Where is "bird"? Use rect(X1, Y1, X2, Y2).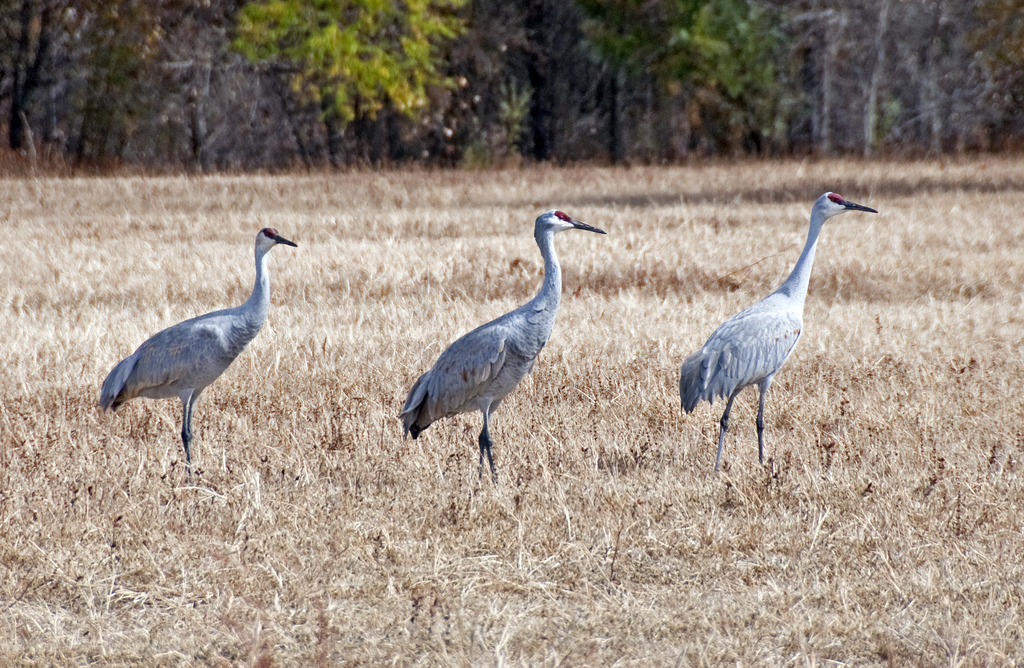
rect(675, 192, 879, 481).
